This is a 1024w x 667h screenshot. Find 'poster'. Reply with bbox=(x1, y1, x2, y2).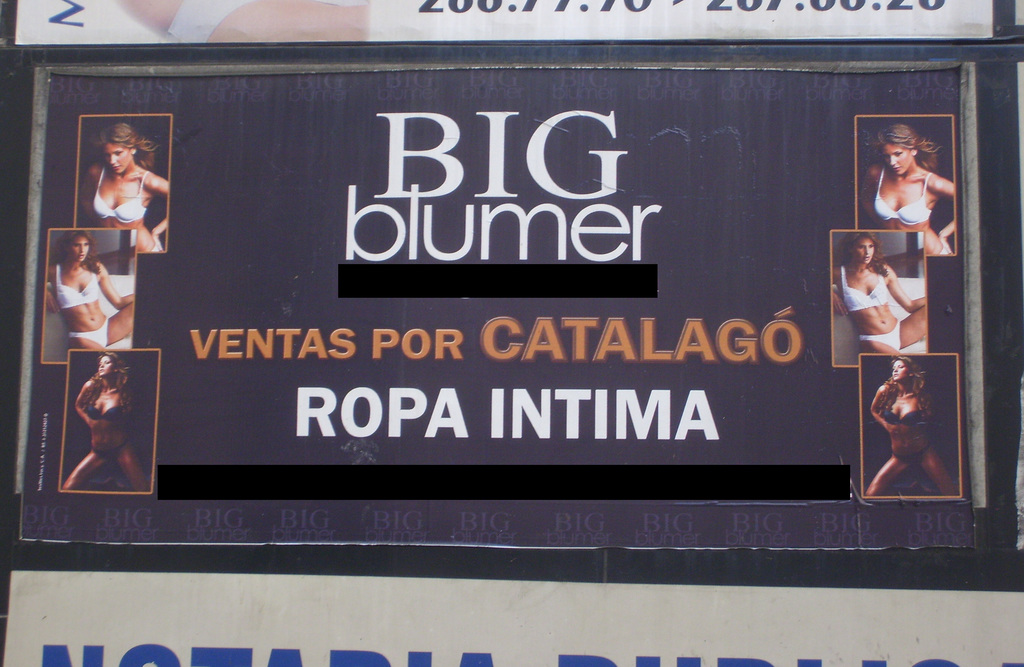
bbox=(0, 571, 1023, 666).
